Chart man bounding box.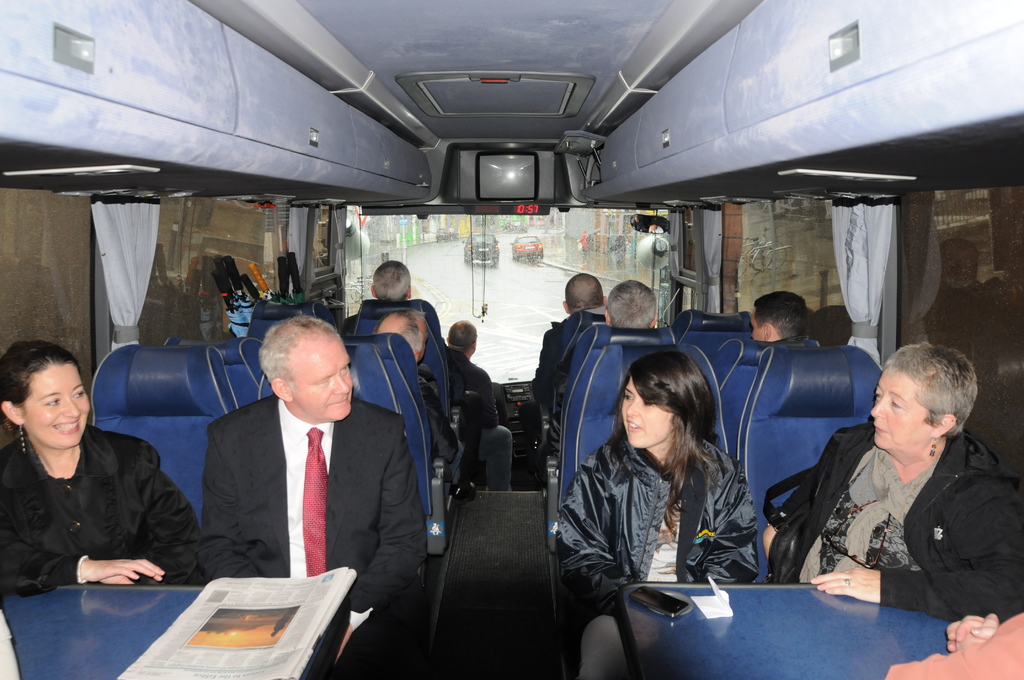
Charted: BBox(344, 261, 481, 503).
